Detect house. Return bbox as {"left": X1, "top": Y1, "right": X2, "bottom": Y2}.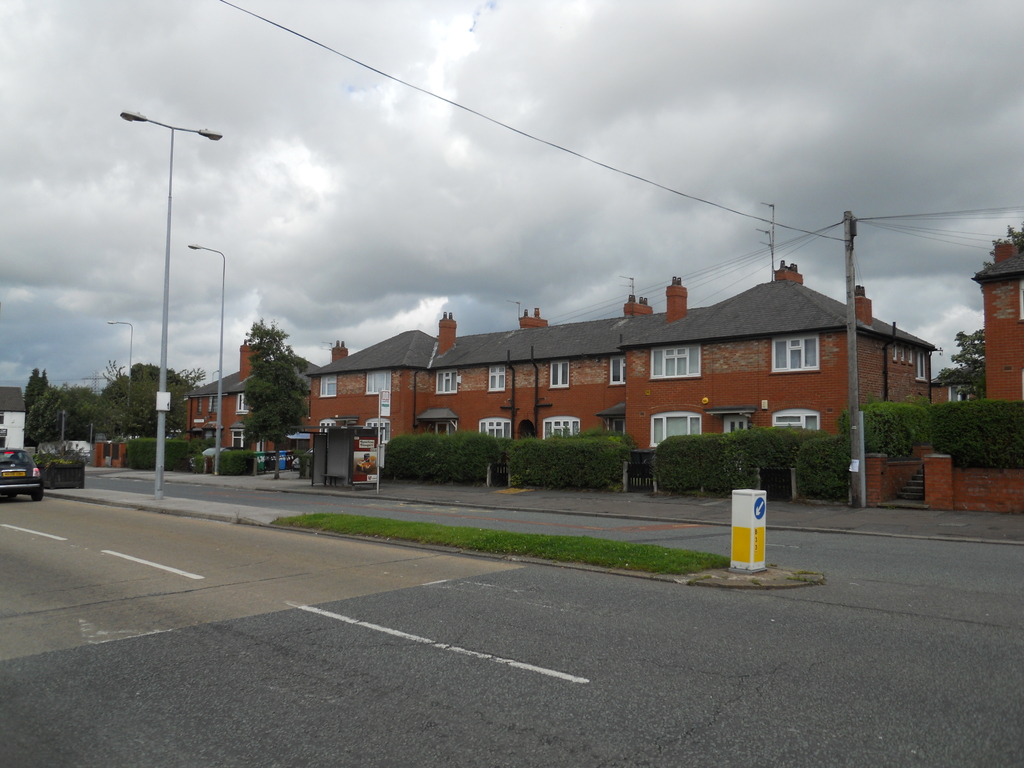
{"left": 288, "top": 268, "right": 925, "bottom": 481}.
